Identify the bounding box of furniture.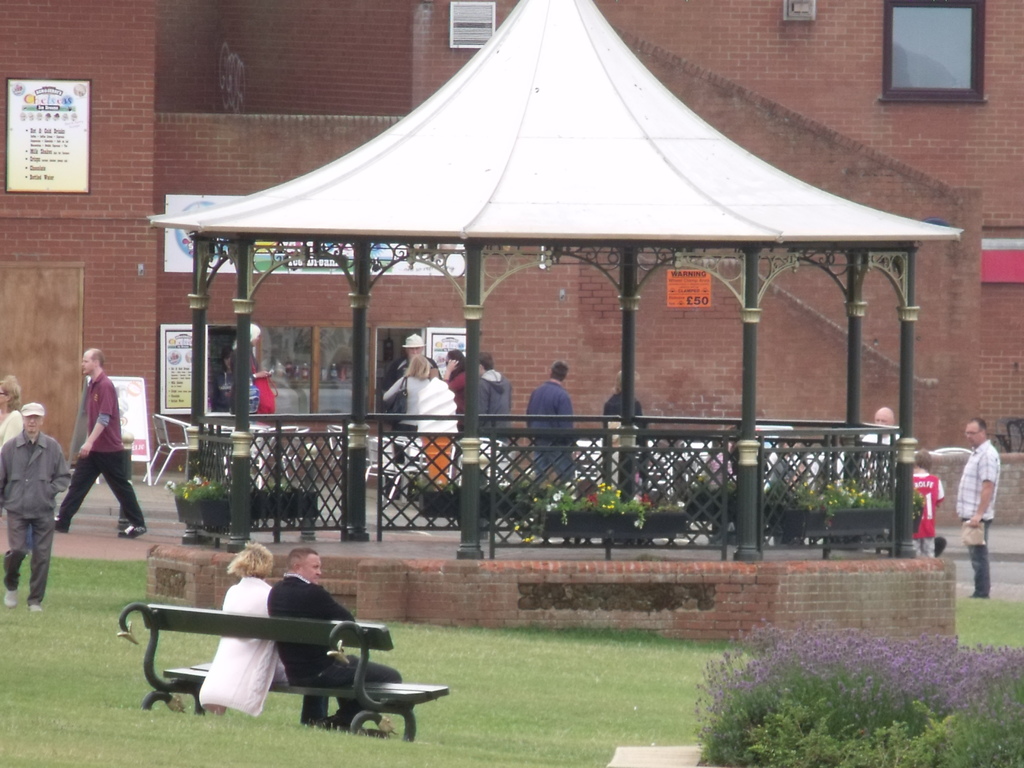
box(119, 602, 446, 742).
